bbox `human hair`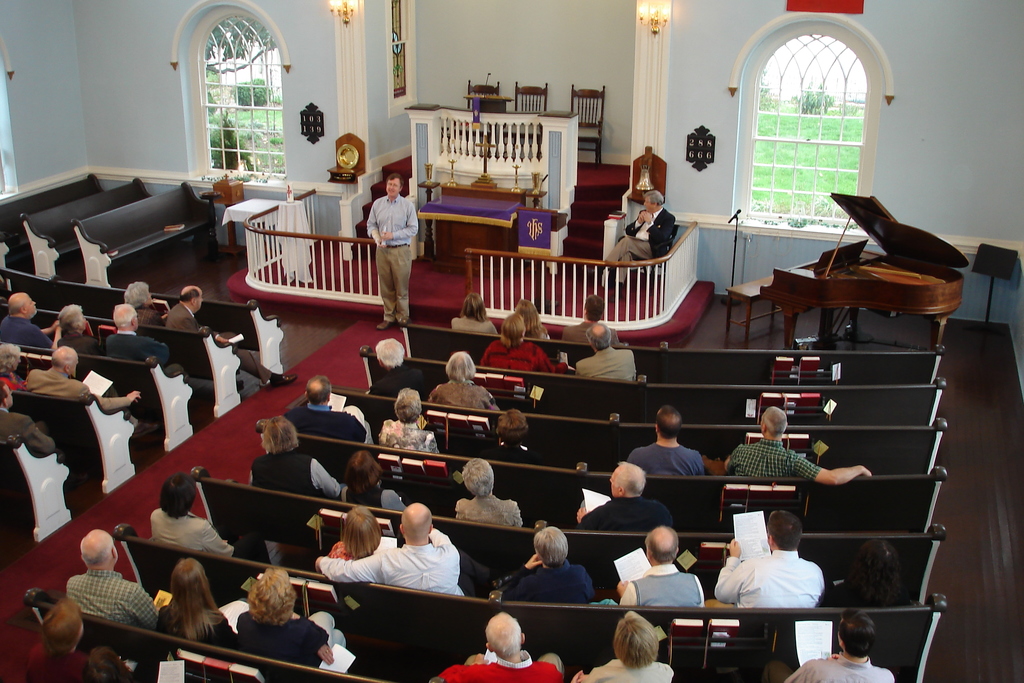
detection(163, 556, 225, 645)
